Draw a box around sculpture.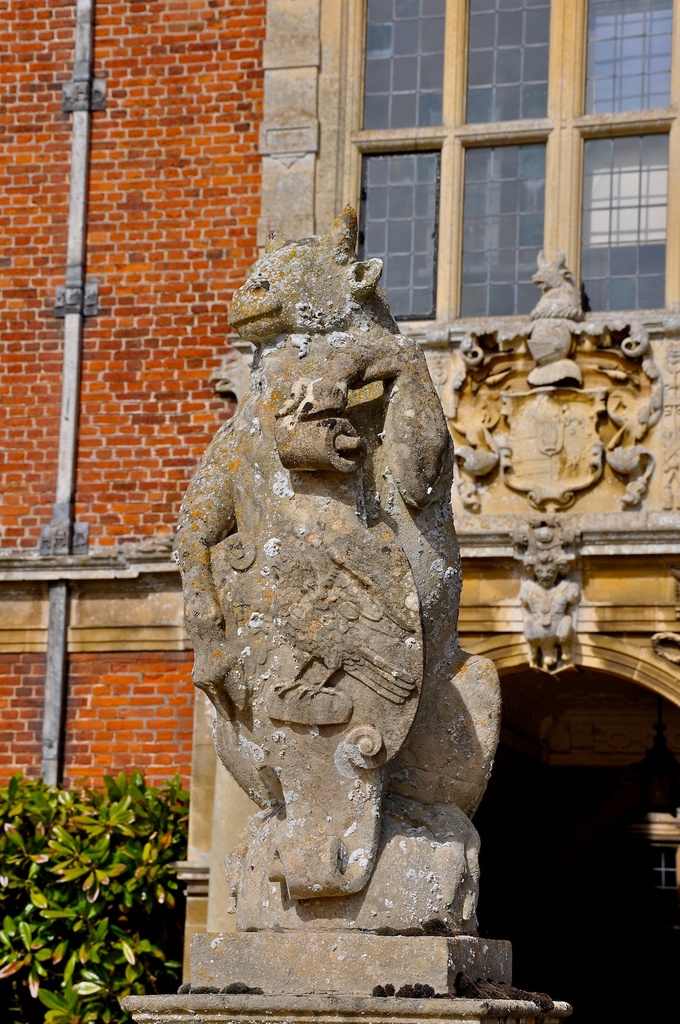
512 545 588 669.
